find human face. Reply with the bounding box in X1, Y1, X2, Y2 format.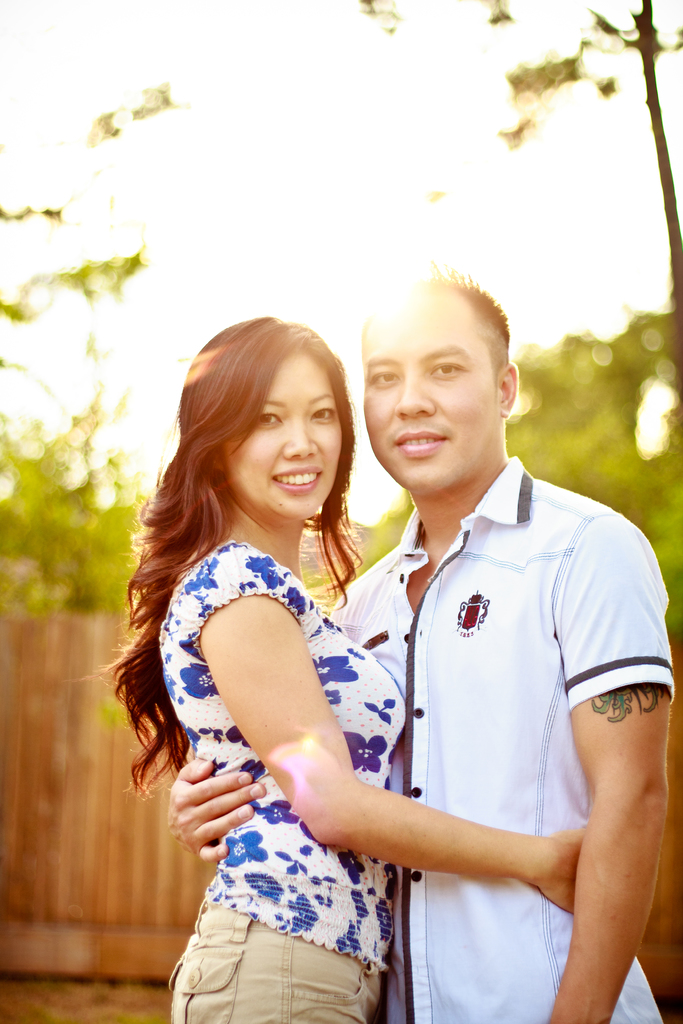
365, 316, 490, 482.
